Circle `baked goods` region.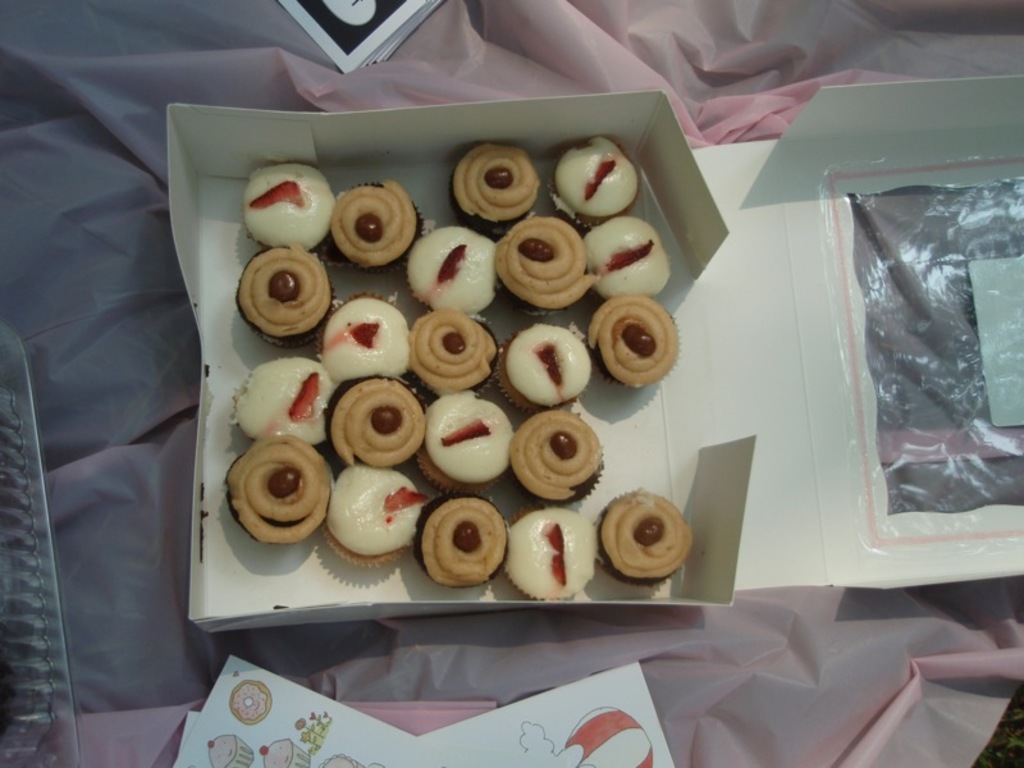
Region: <region>329, 378, 426, 466</region>.
